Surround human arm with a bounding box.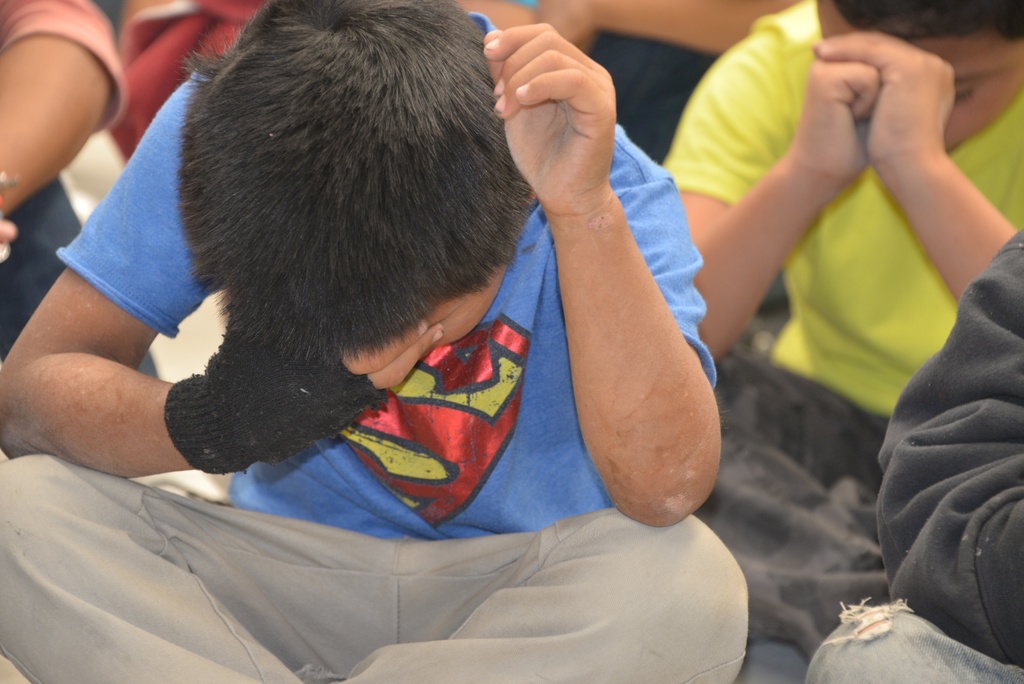
0,163,24,257.
